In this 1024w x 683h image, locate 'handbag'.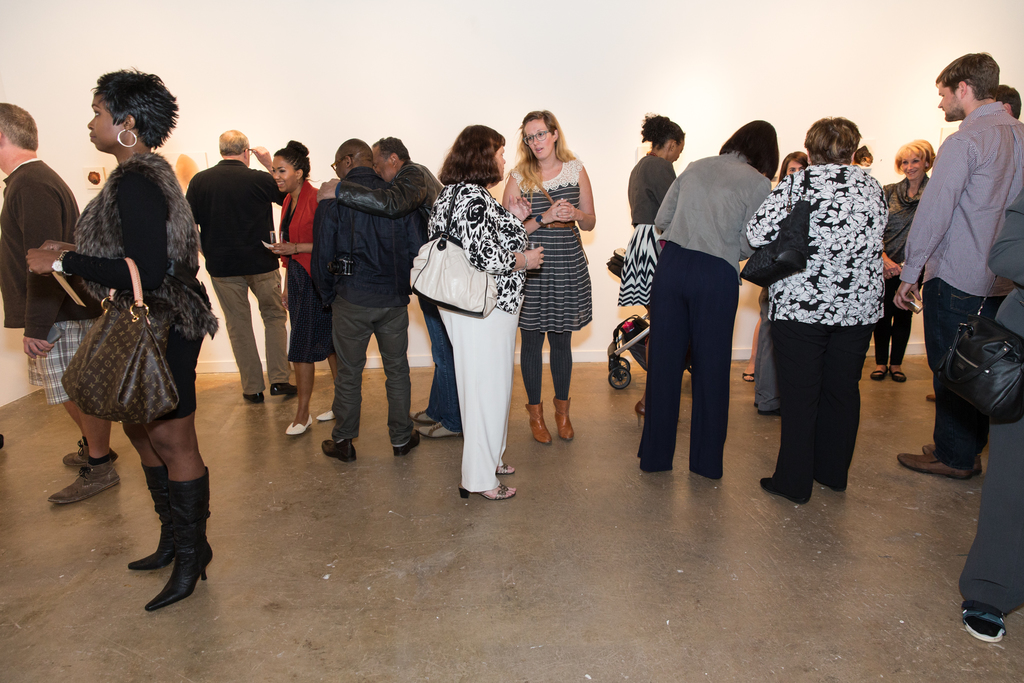
Bounding box: {"x1": 934, "y1": 274, "x2": 1023, "y2": 423}.
